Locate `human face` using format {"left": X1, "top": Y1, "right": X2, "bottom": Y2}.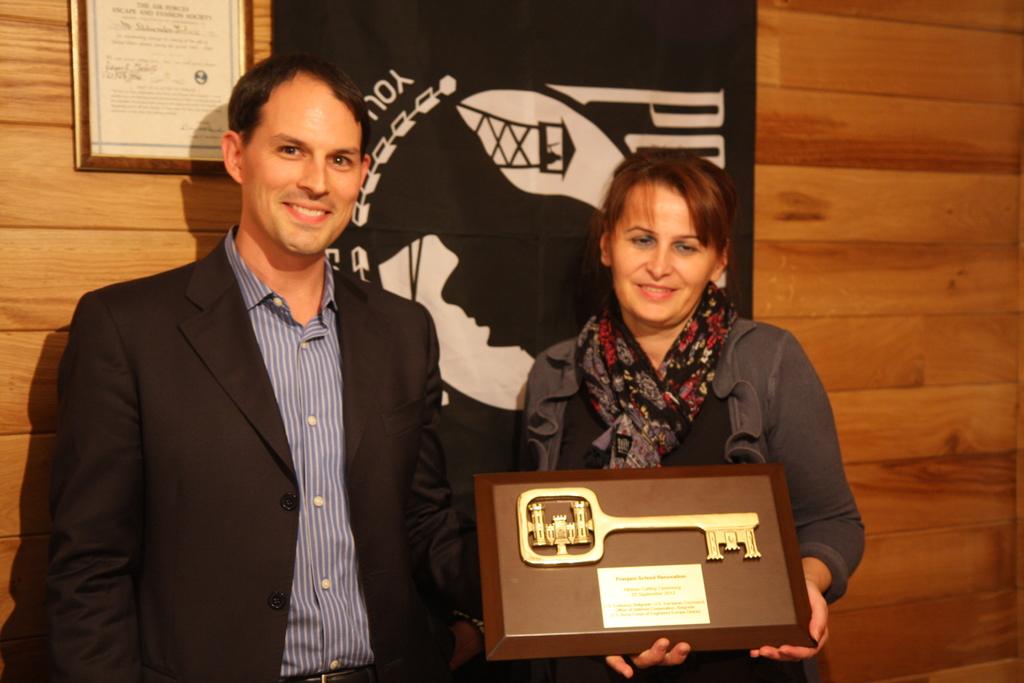
{"left": 243, "top": 81, "right": 362, "bottom": 254}.
